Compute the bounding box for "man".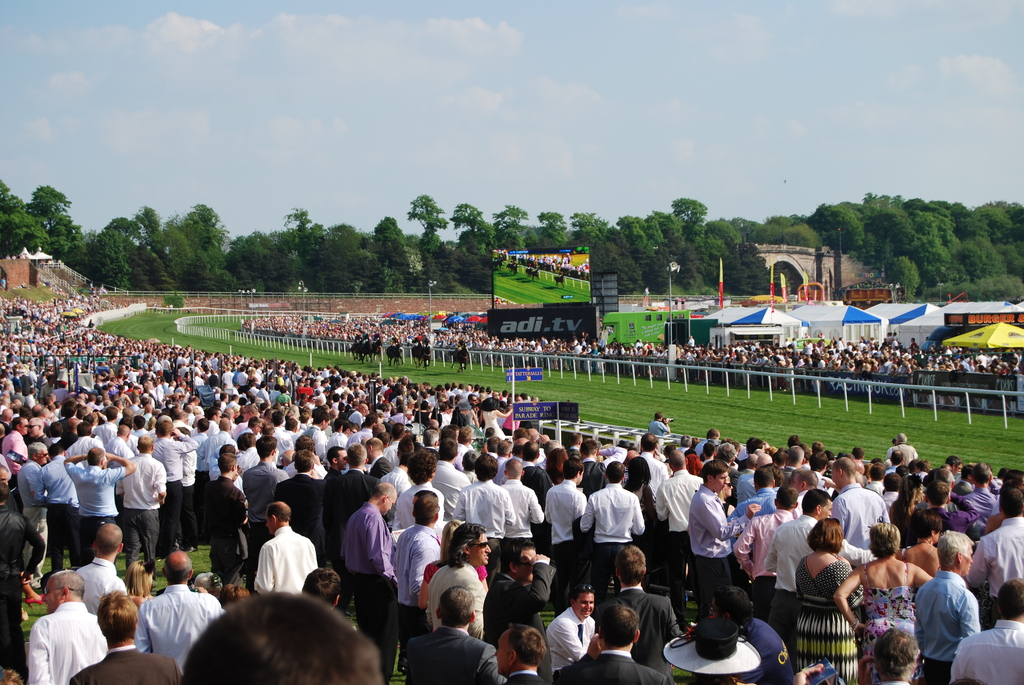
BBox(495, 625, 557, 684).
